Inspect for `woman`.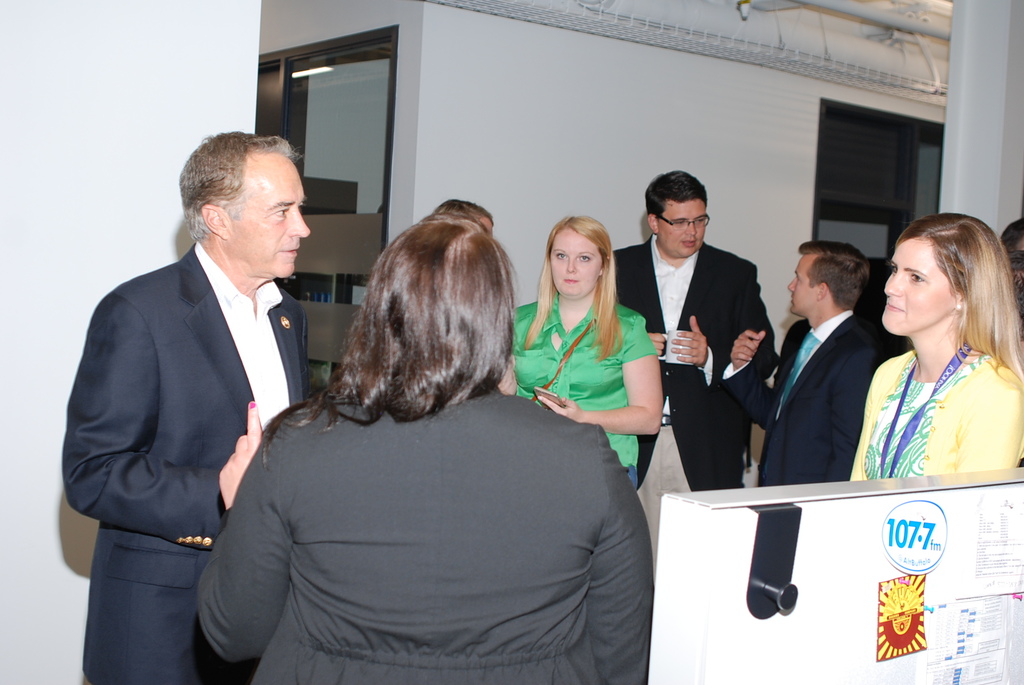
Inspection: (511,209,664,489).
